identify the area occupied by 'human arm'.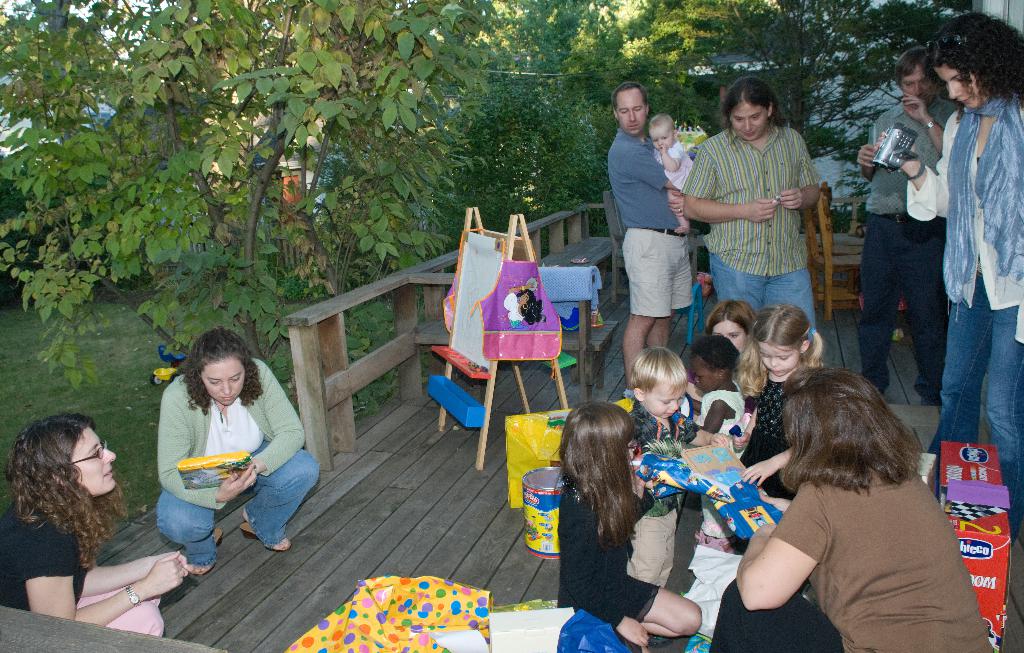
Area: <box>680,143,778,229</box>.
